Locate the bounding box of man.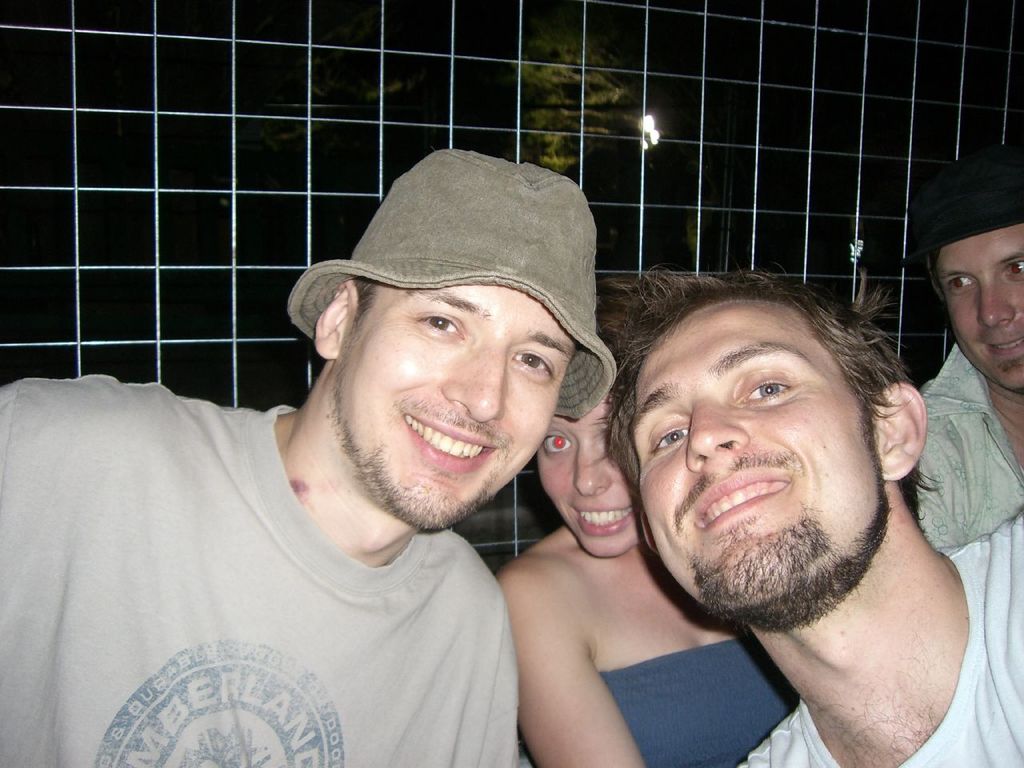
Bounding box: [x1=602, y1=268, x2=1023, y2=767].
